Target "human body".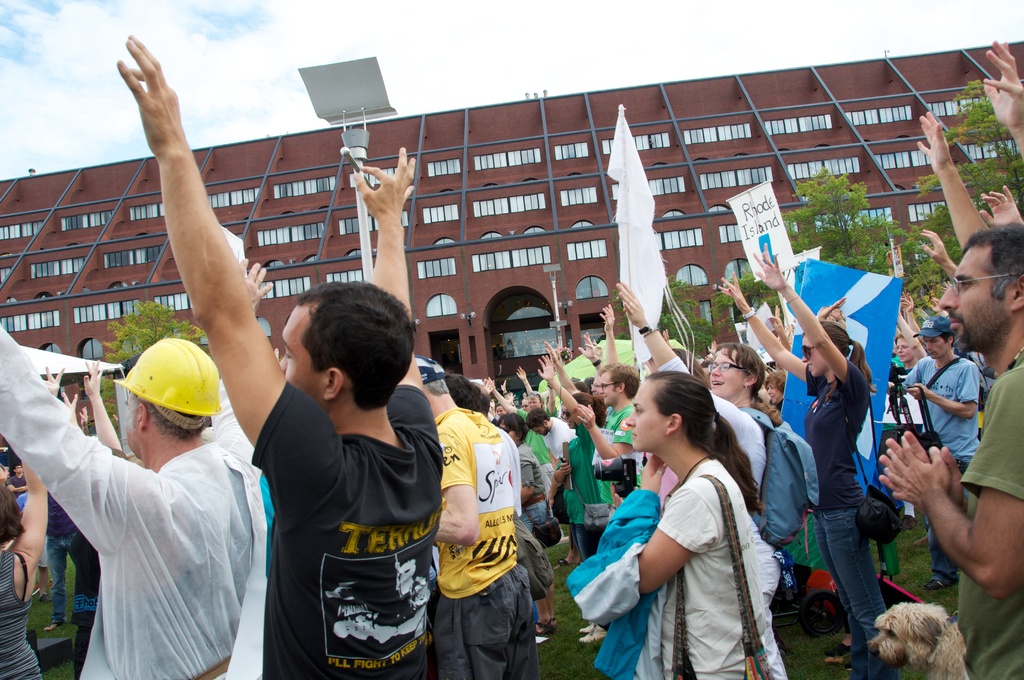
Target region: x1=0 y1=312 x2=273 y2=679.
